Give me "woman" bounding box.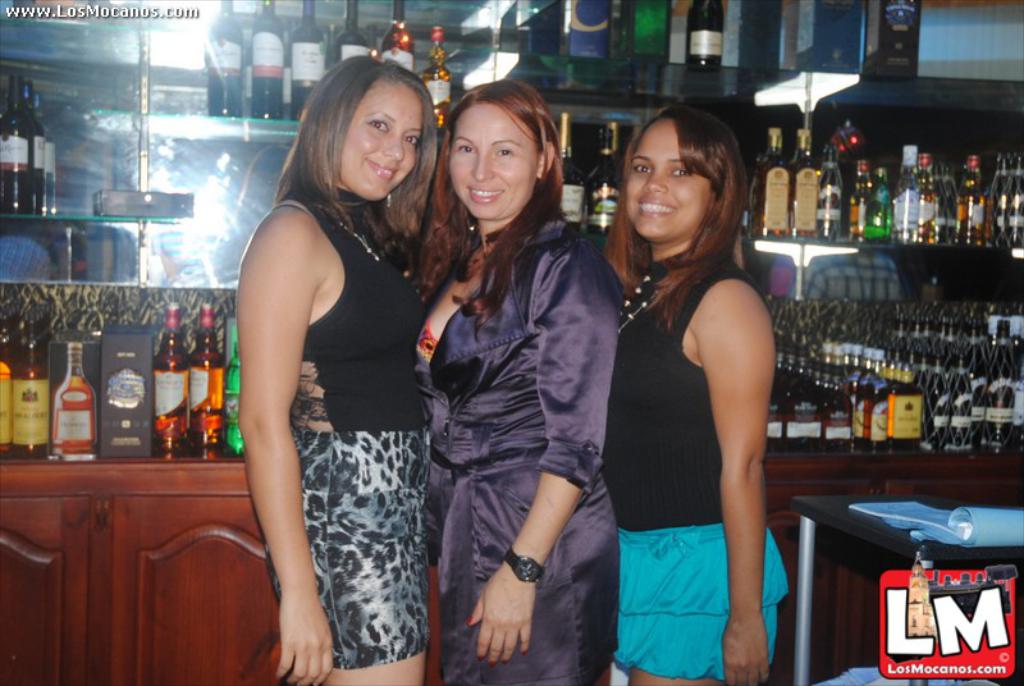
(x1=394, y1=83, x2=623, y2=685).
